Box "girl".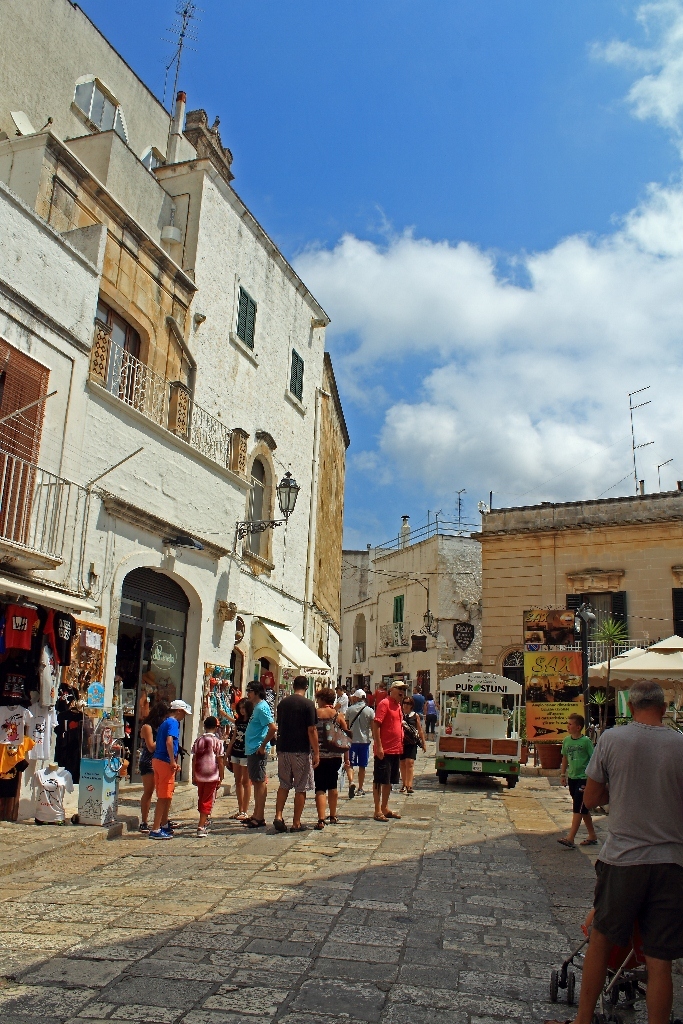
box(224, 698, 252, 818).
